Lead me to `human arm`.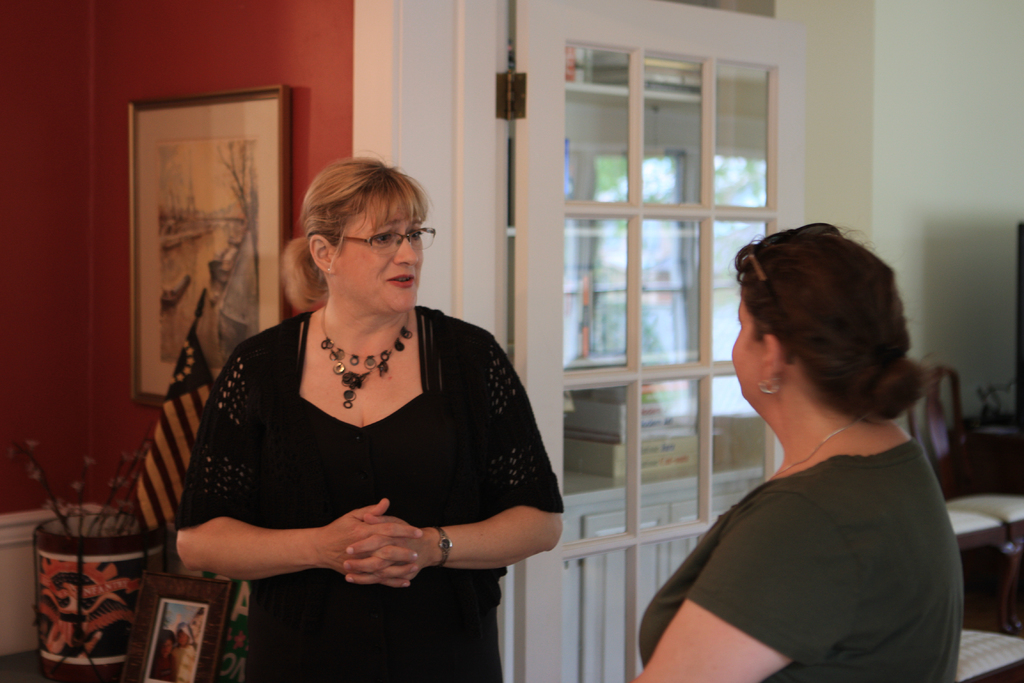
Lead to x1=342, y1=336, x2=565, y2=584.
